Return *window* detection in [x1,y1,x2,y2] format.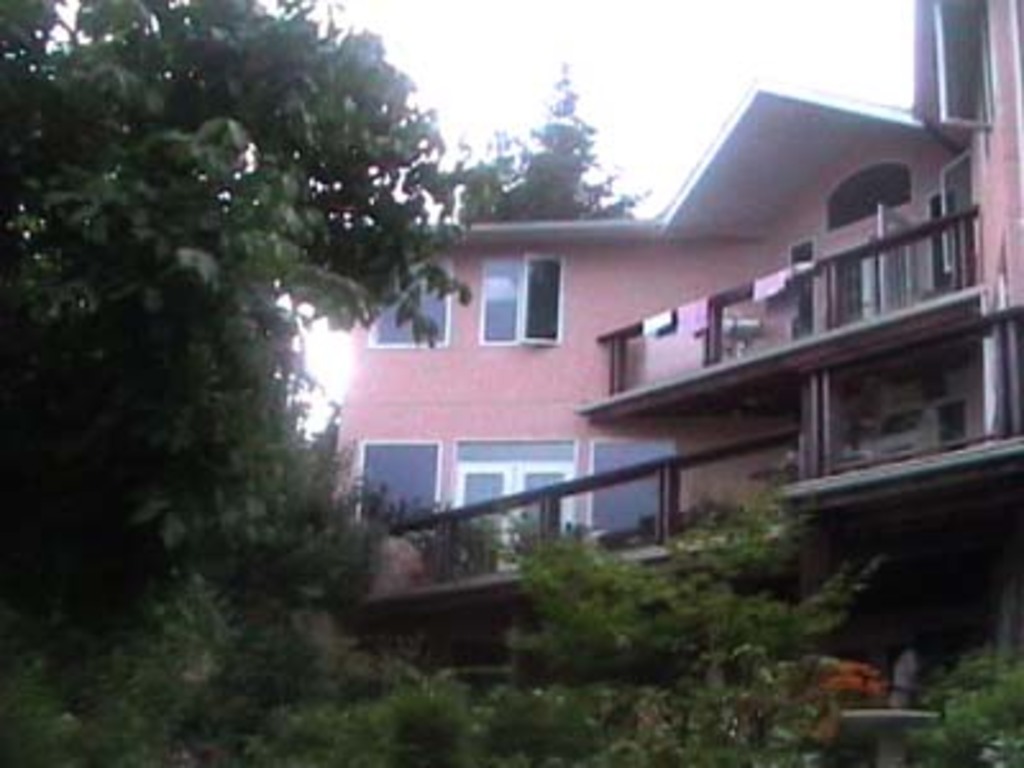
[371,253,458,348].
